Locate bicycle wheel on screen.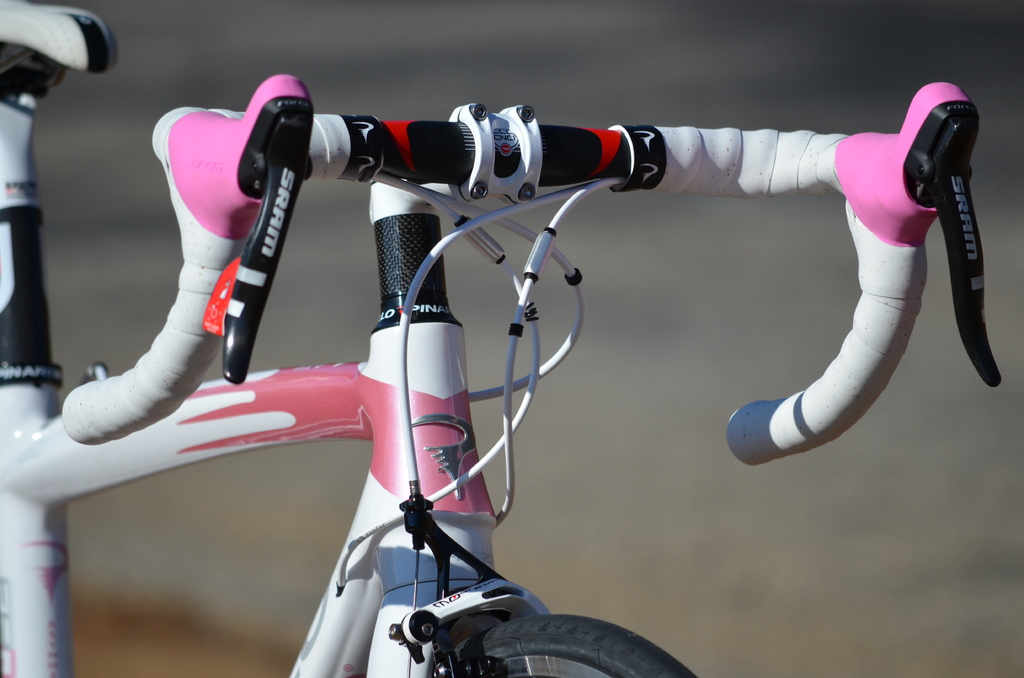
On screen at pyautogui.locateOnScreen(434, 613, 697, 677).
